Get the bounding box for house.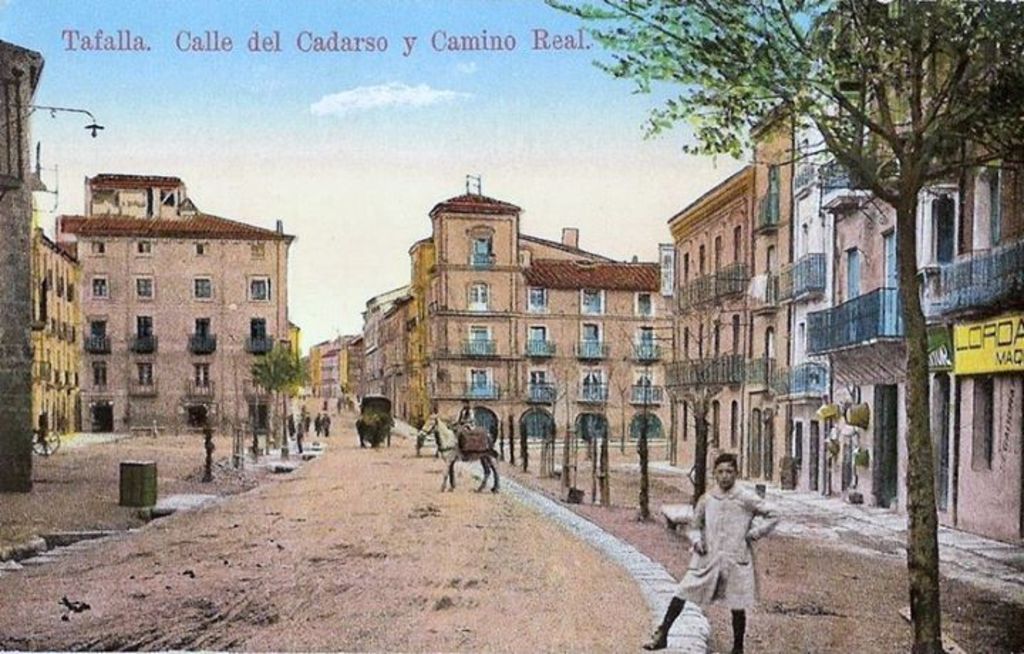
48, 164, 299, 431.
